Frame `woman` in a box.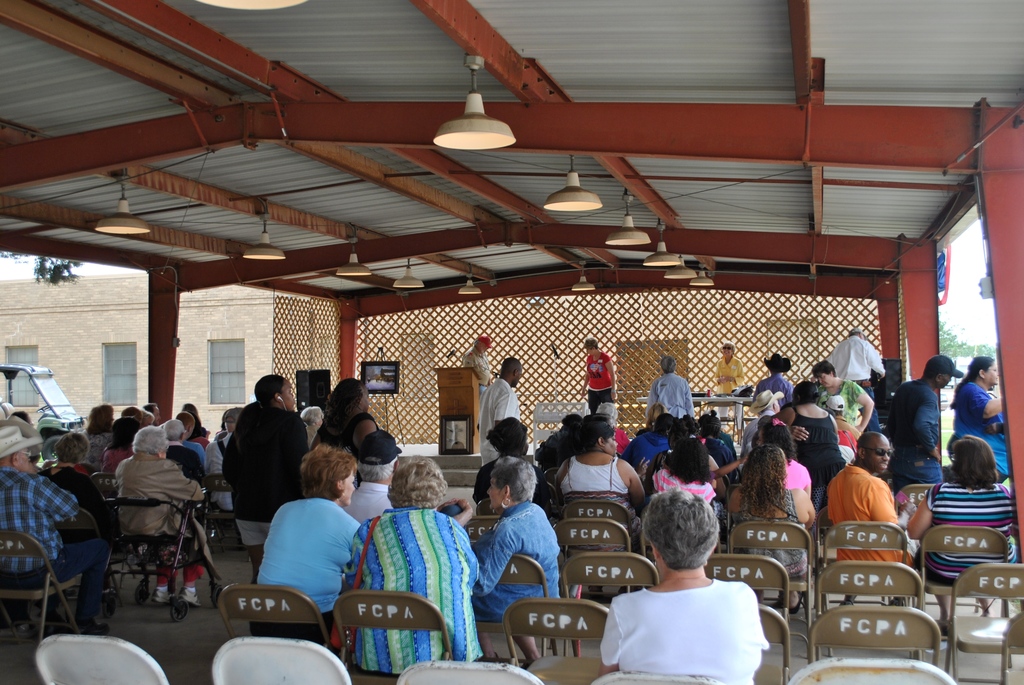
220:373:314:543.
